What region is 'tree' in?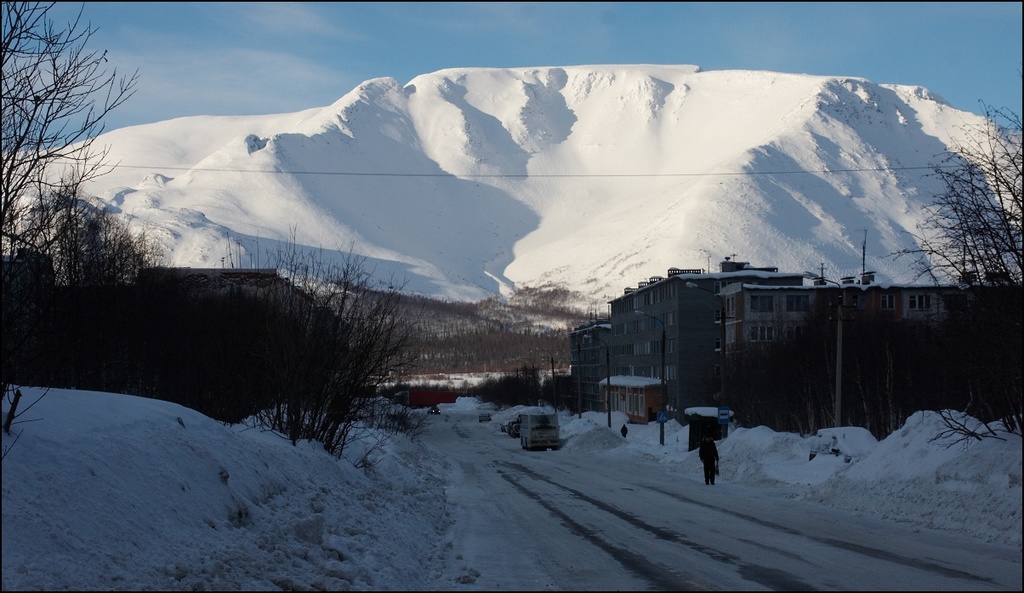
[186, 210, 415, 462].
